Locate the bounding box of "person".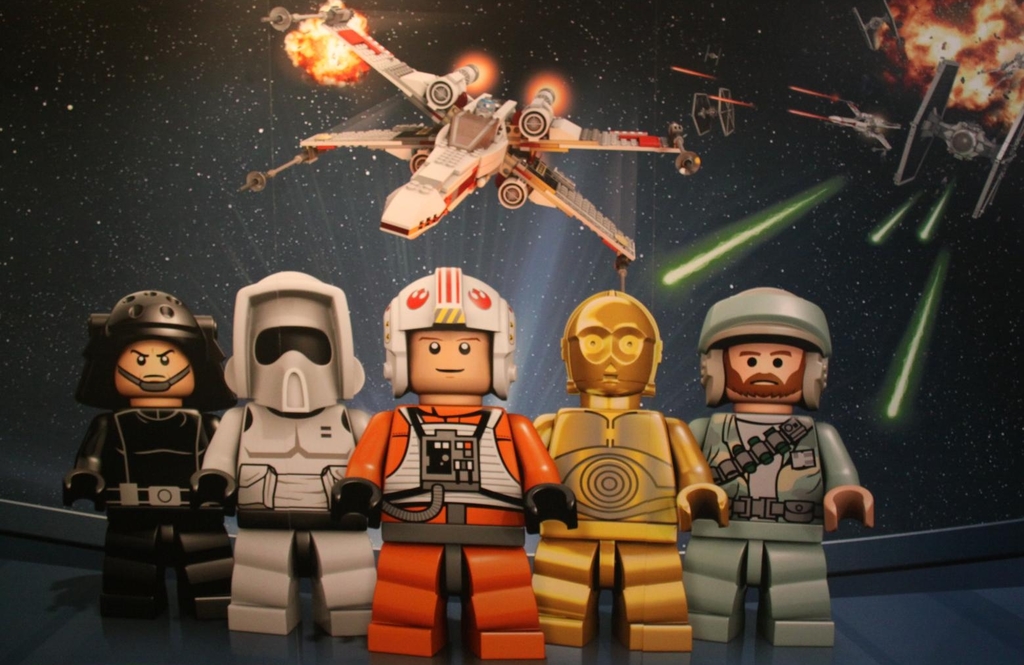
Bounding box: BBox(533, 287, 730, 654).
